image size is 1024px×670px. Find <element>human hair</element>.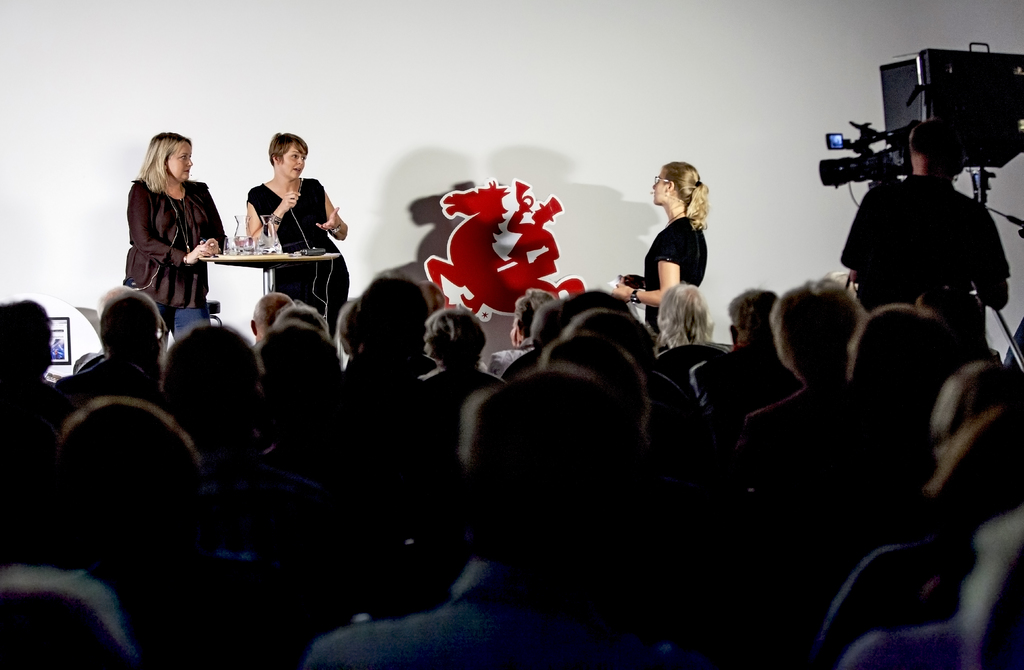
655 153 720 225.
